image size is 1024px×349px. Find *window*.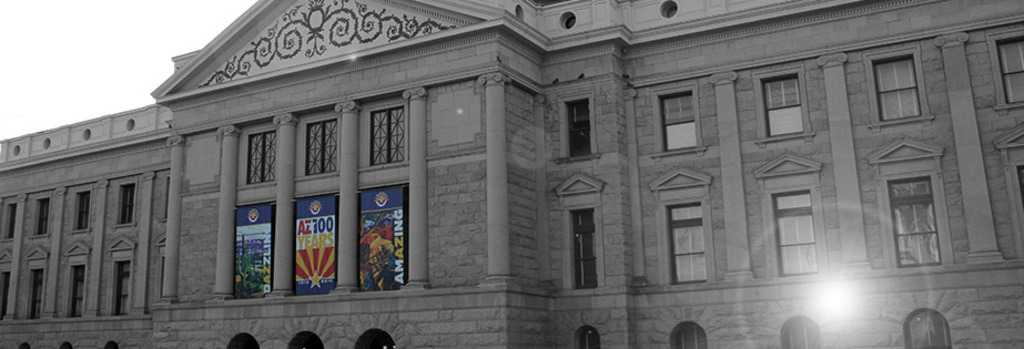
rect(753, 68, 811, 138).
